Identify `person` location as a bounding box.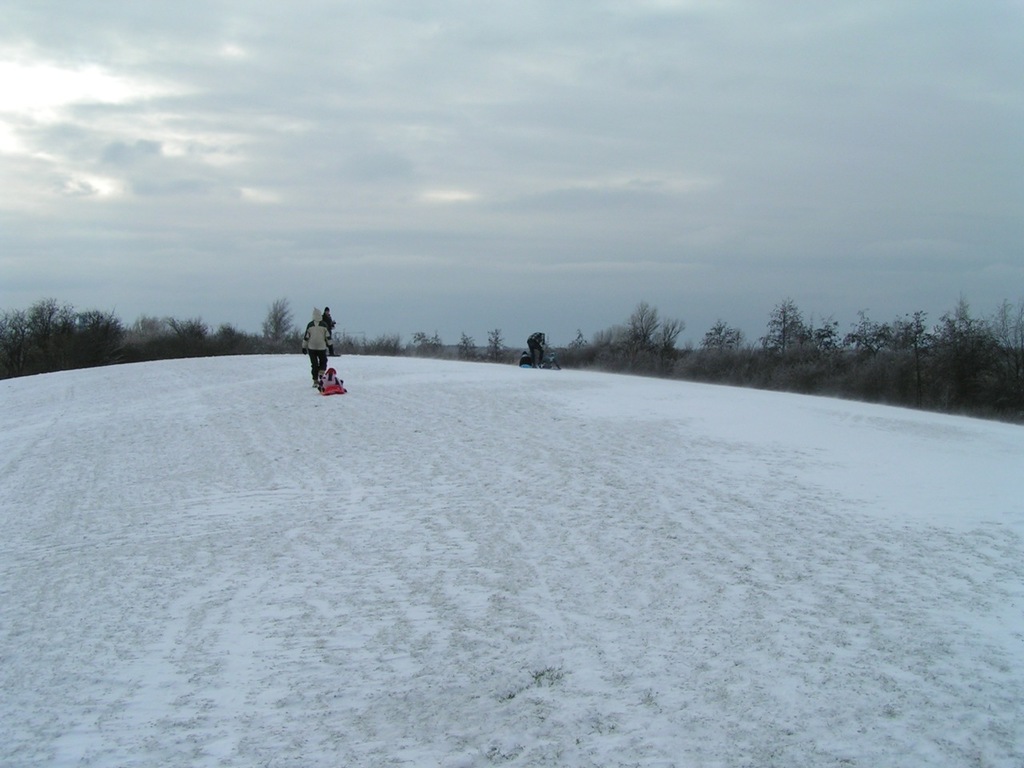
<bbox>302, 302, 338, 386</bbox>.
